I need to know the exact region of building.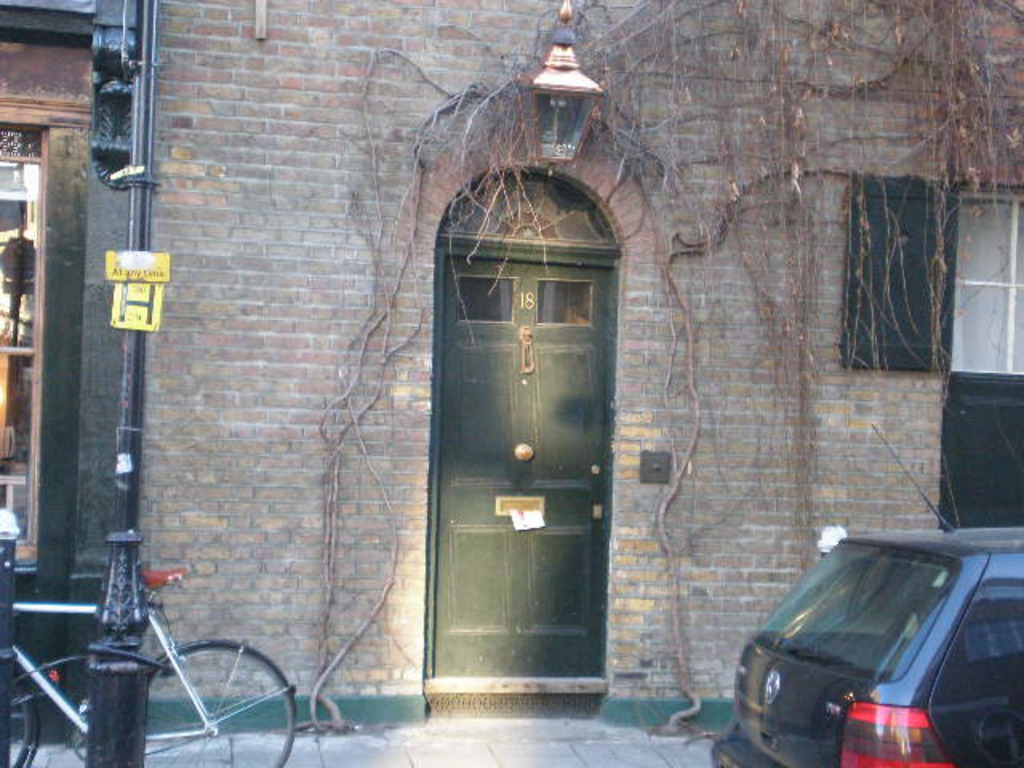
Region: [x1=0, y1=0, x2=1022, y2=730].
